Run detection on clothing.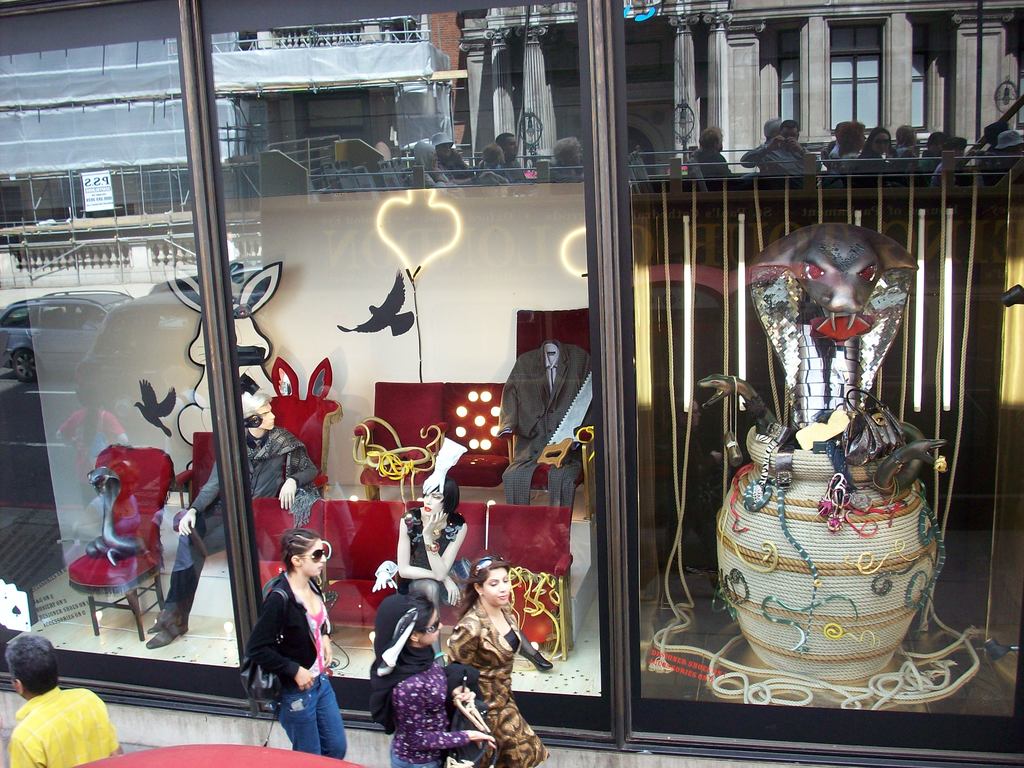
Result: region(445, 596, 550, 765).
